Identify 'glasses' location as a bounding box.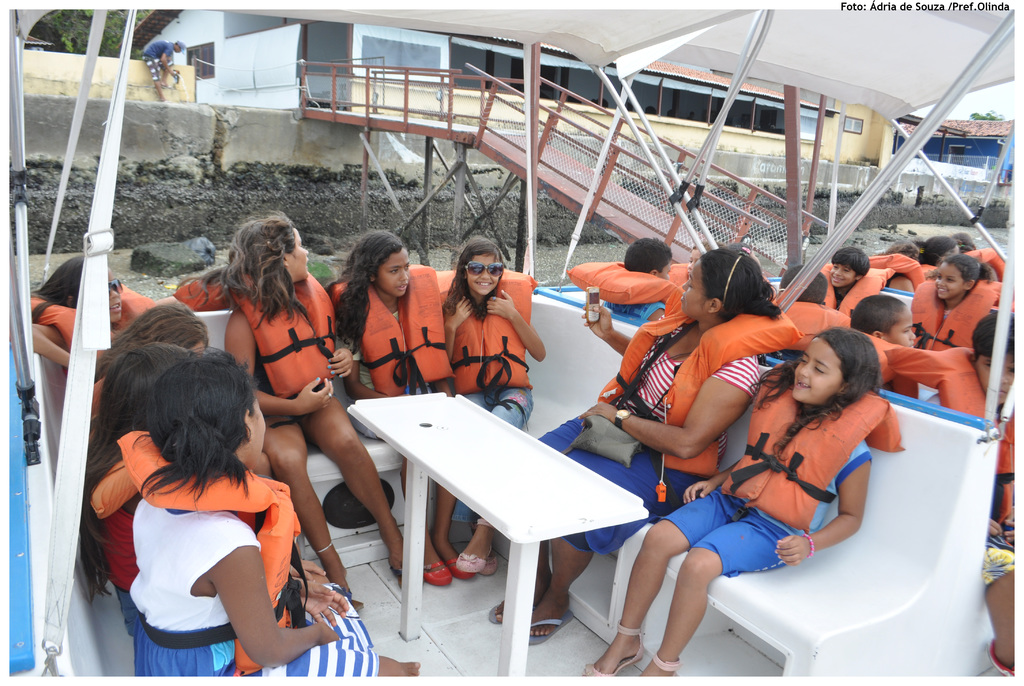
(x1=462, y1=260, x2=507, y2=278).
